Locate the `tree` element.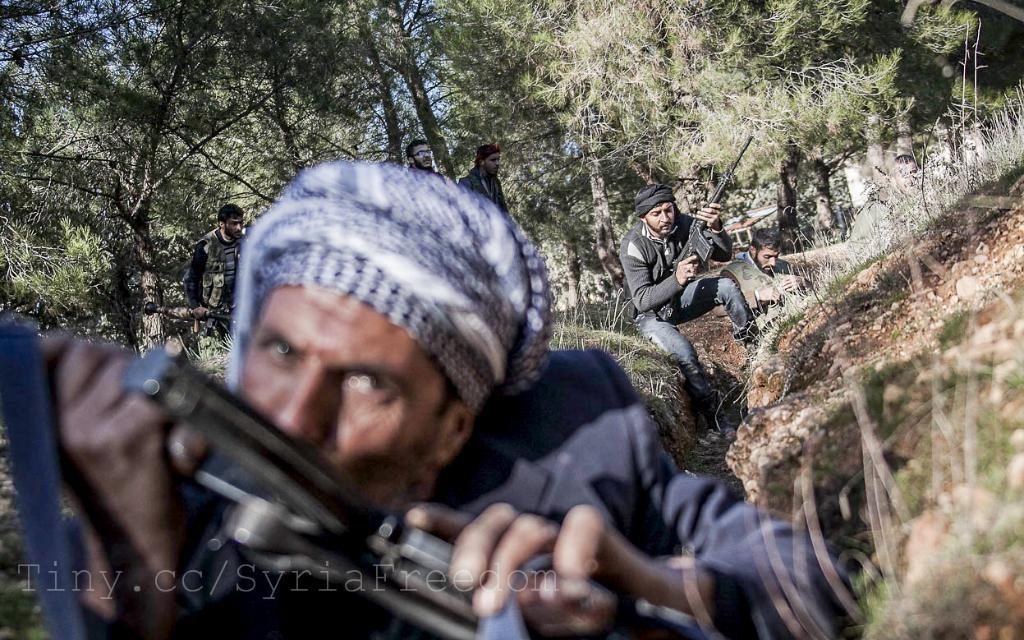
Element bbox: detection(676, 53, 905, 253).
